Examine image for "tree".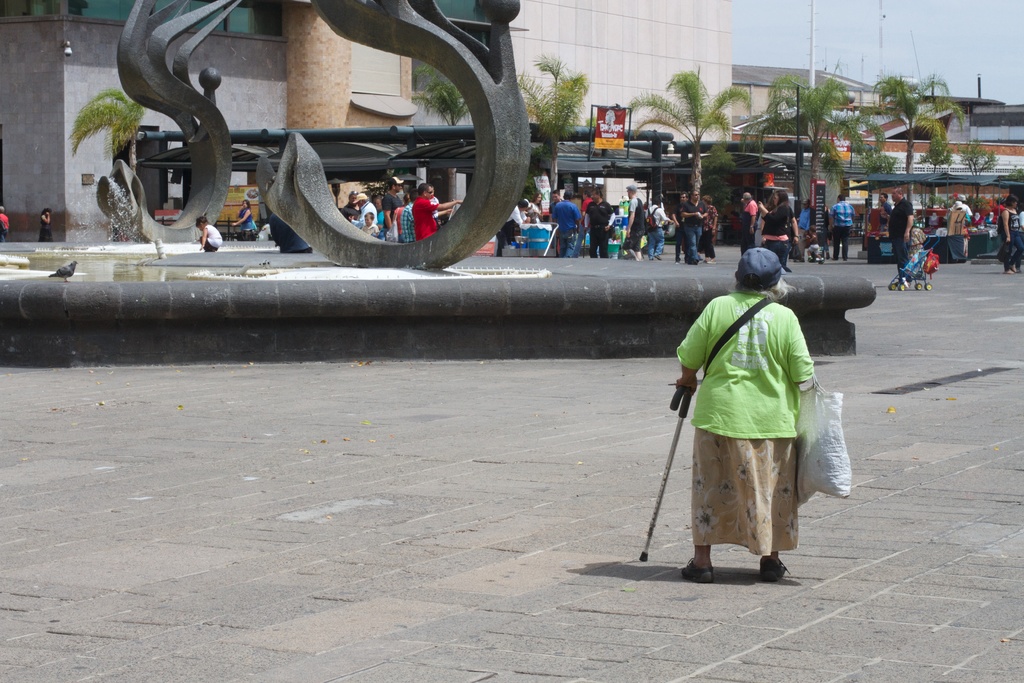
Examination result: 413,68,473,128.
